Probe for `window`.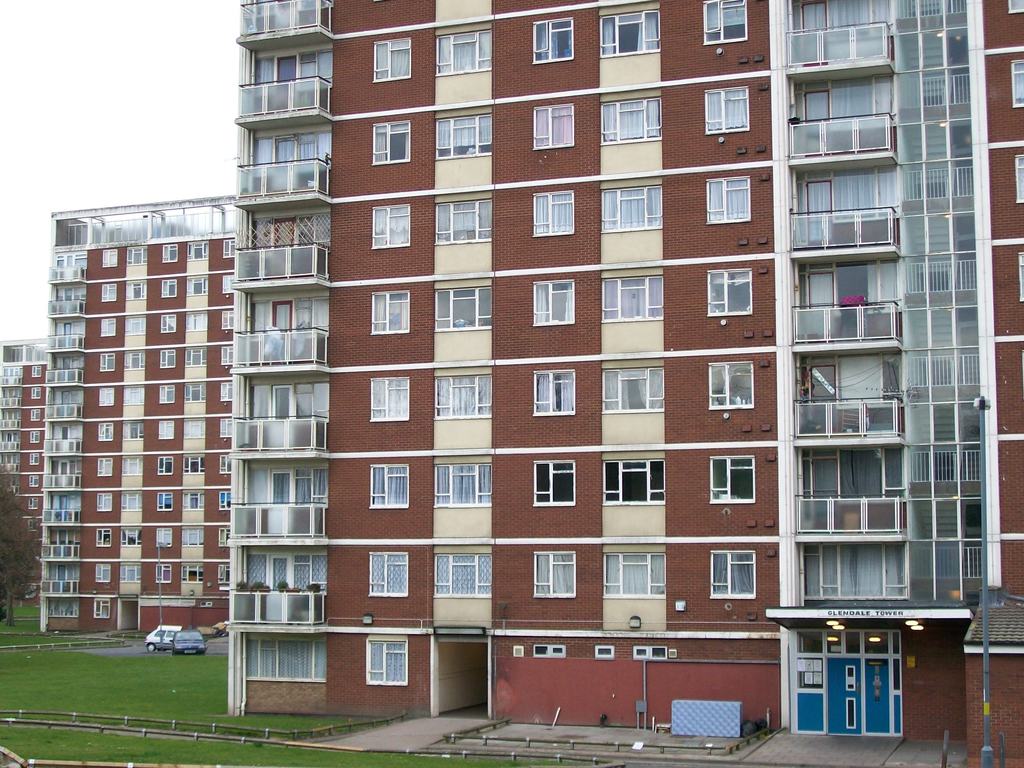
Probe result: <region>604, 554, 666, 600</region>.
